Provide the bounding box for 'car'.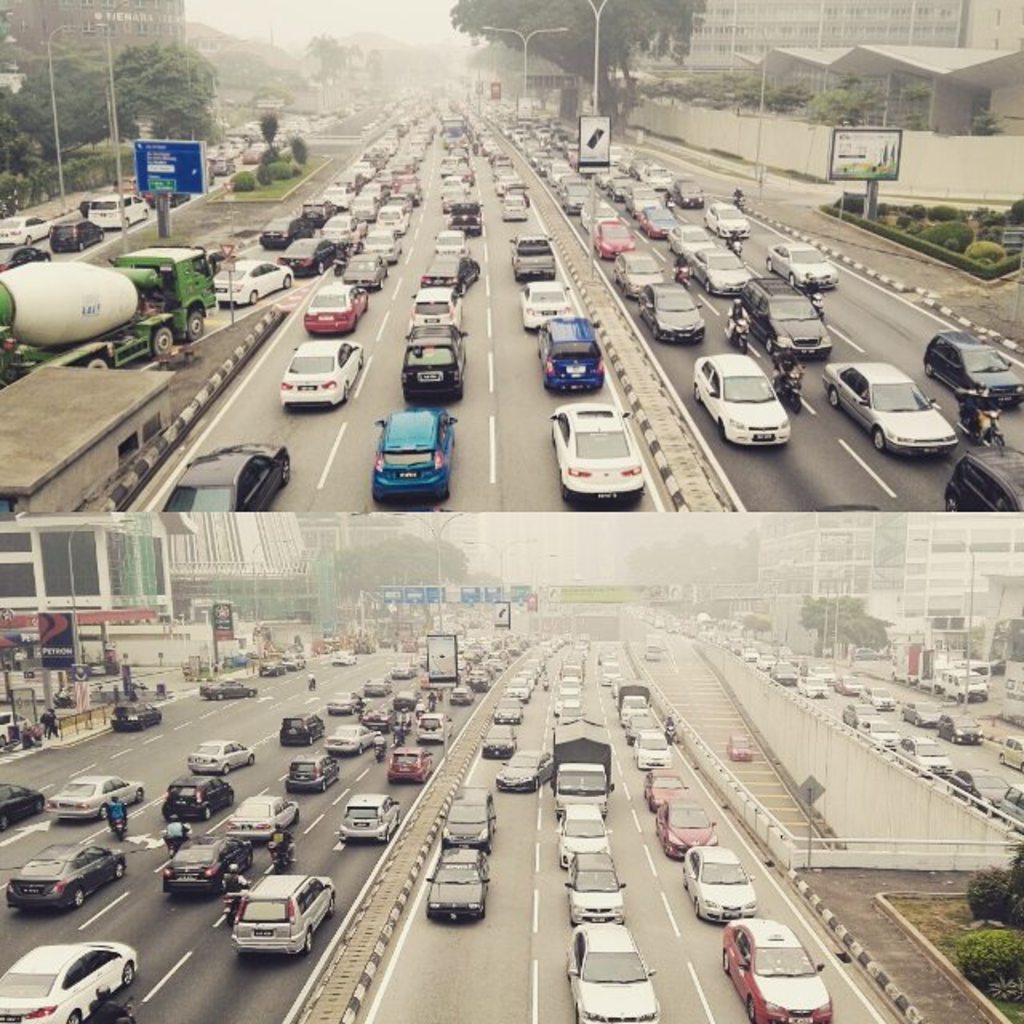
<bbox>427, 846, 490, 922</bbox>.
